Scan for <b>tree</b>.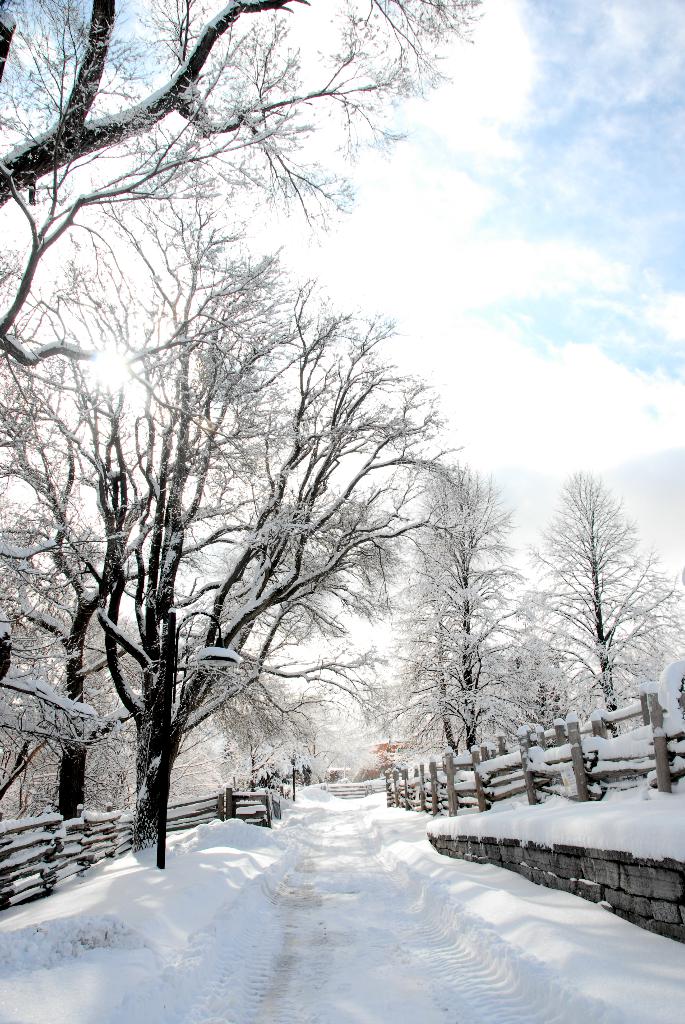
Scan result: left=530, top=452, right=658, bottom=726.
